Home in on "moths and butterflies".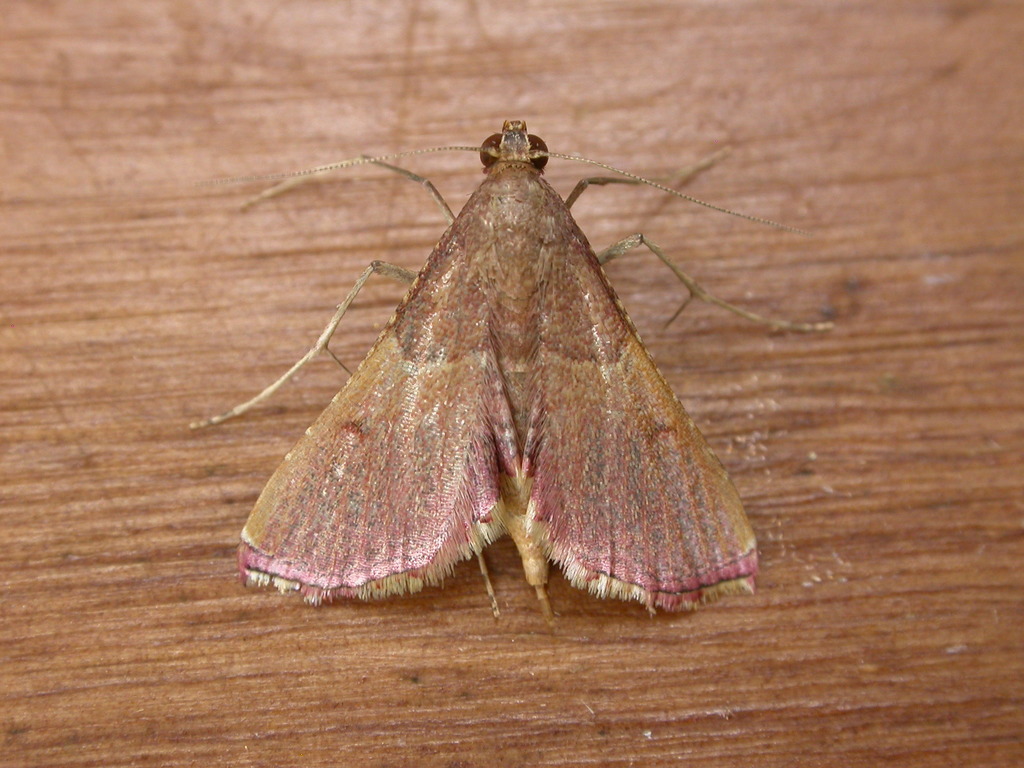
Homed in at [189,118,835,625].
